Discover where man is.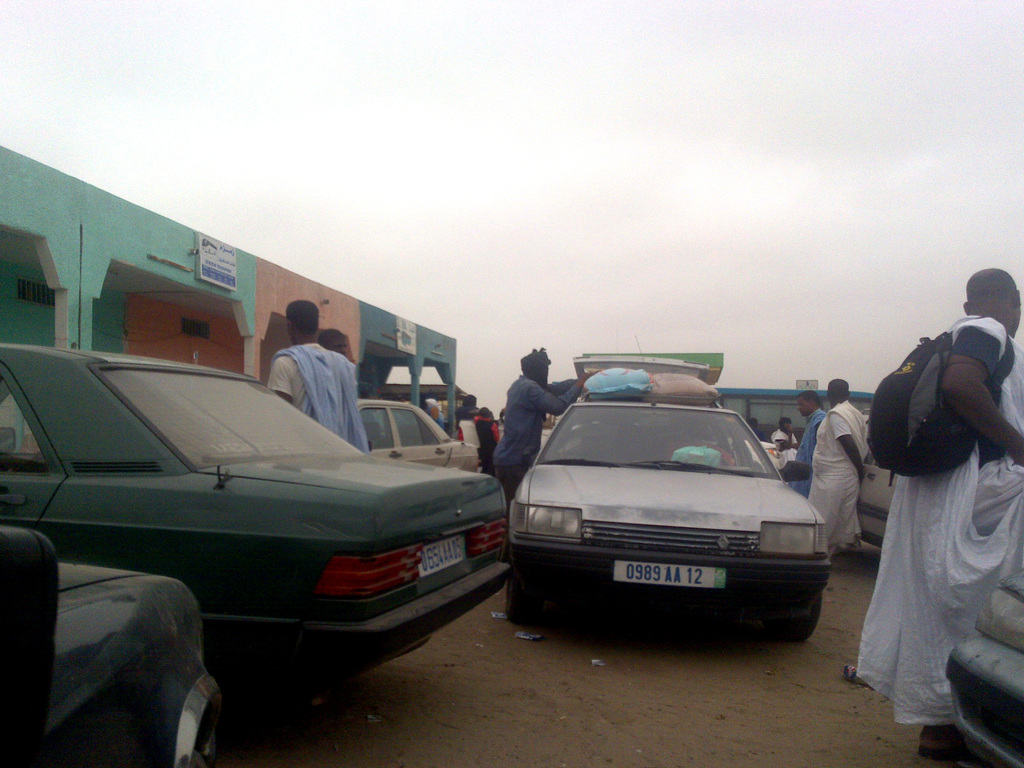
Discovered at (489, 348, 599, 504).
